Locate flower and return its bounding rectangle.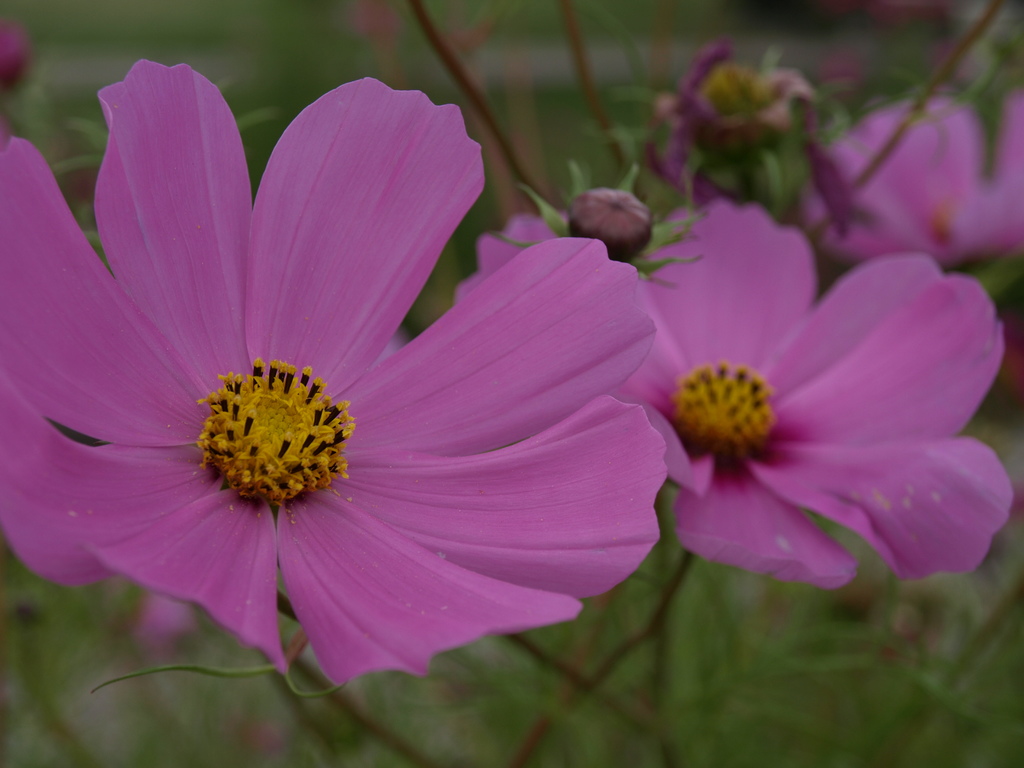
bbox(0, 22, 28, 93).
